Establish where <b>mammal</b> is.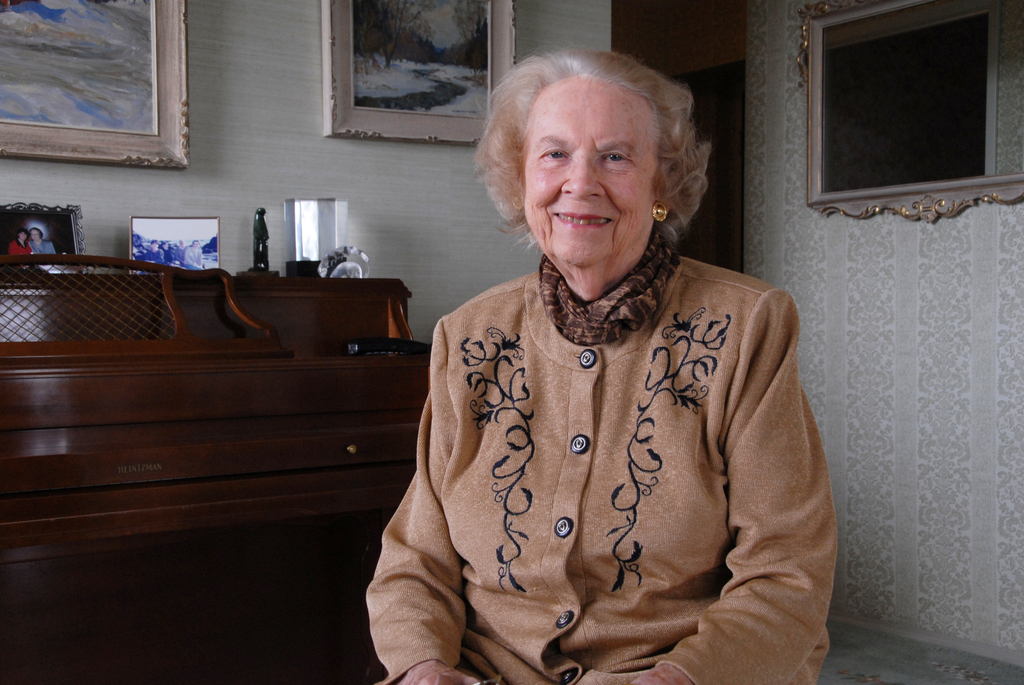
Established at l=182, t=244, r=204, b=270.
